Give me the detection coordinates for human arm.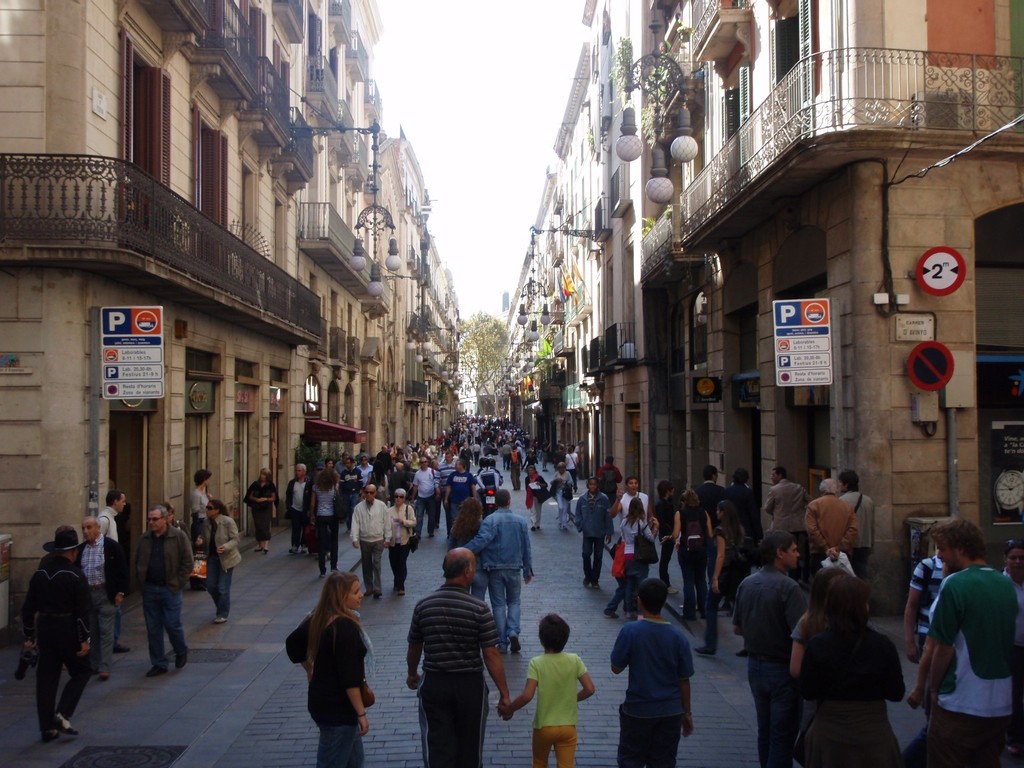
178,531,197,585.
